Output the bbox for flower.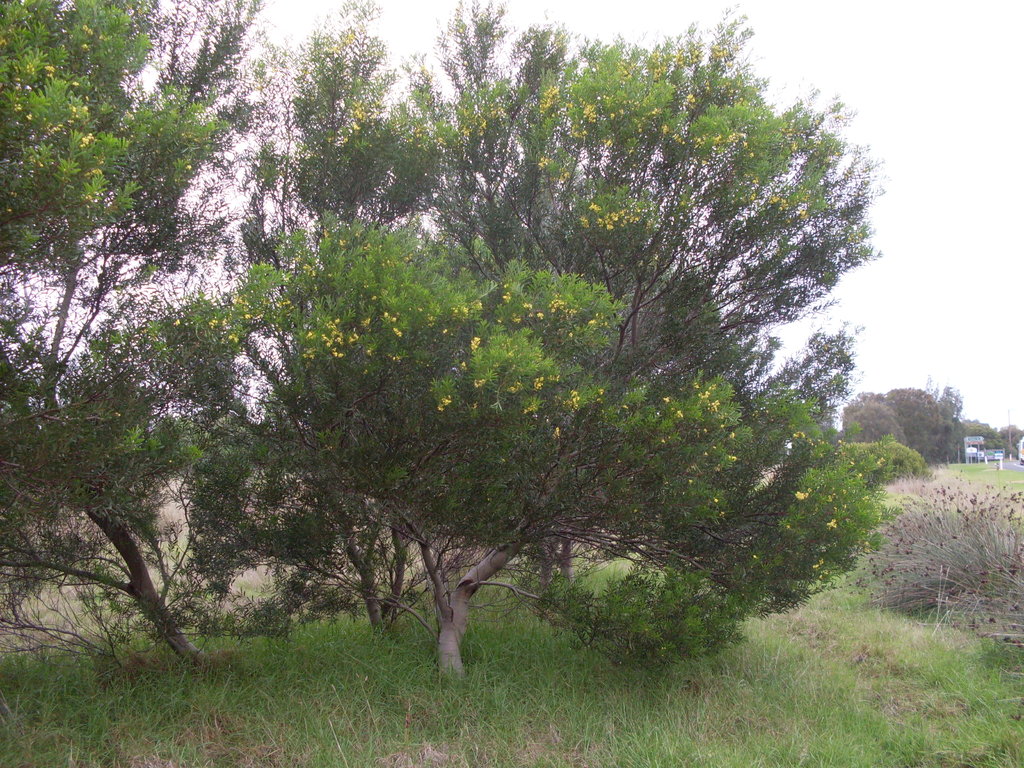
(left=826, top=517, right=842, bottom=528).
